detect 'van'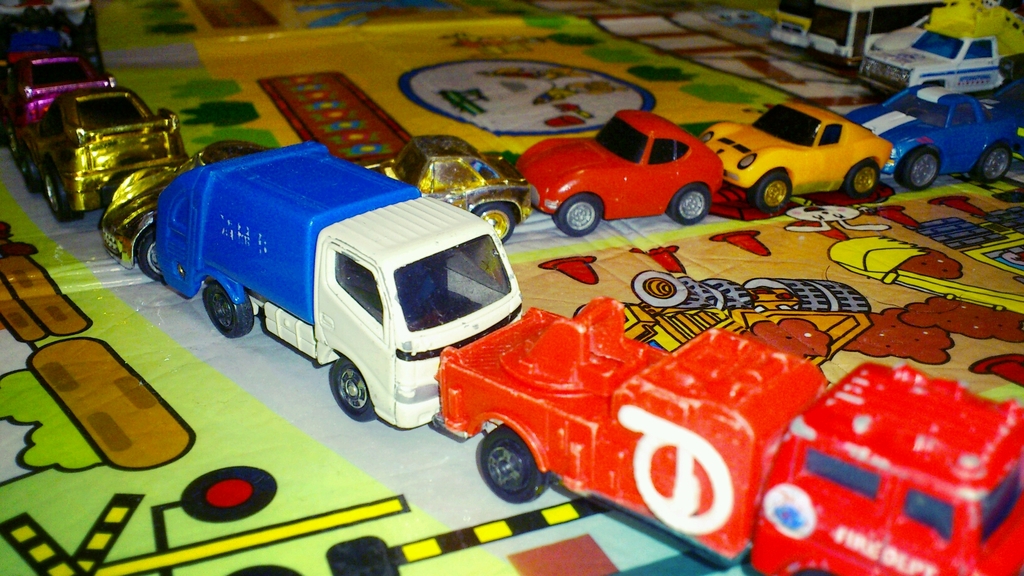
(151, 138, 521, 429)
